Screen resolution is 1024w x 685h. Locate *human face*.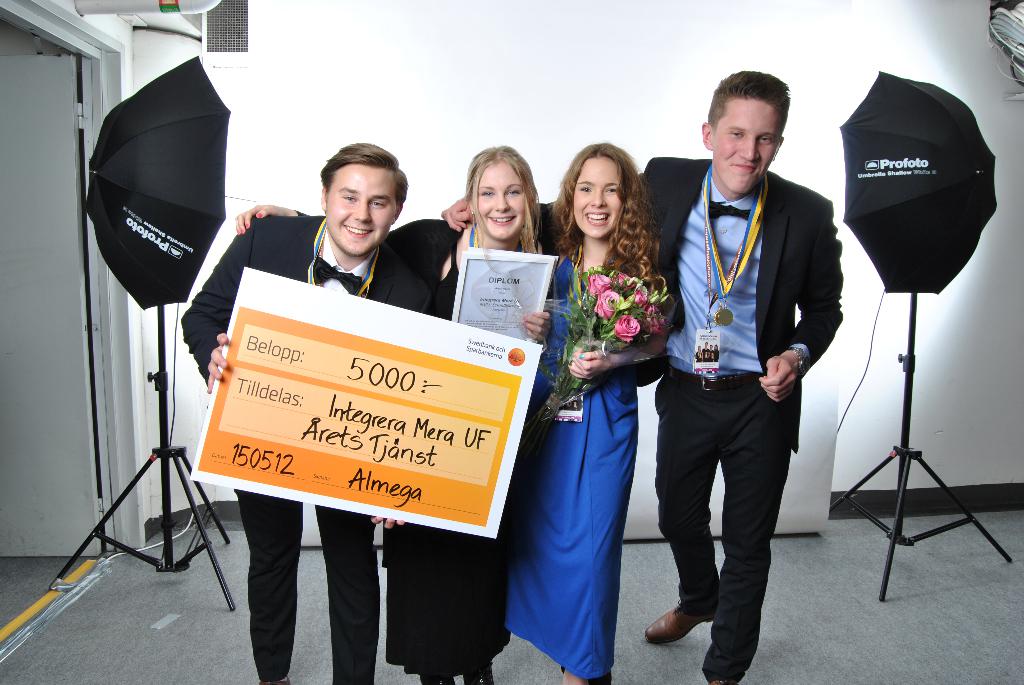
(x1=323, y1=163, x2=402, y2=255).
